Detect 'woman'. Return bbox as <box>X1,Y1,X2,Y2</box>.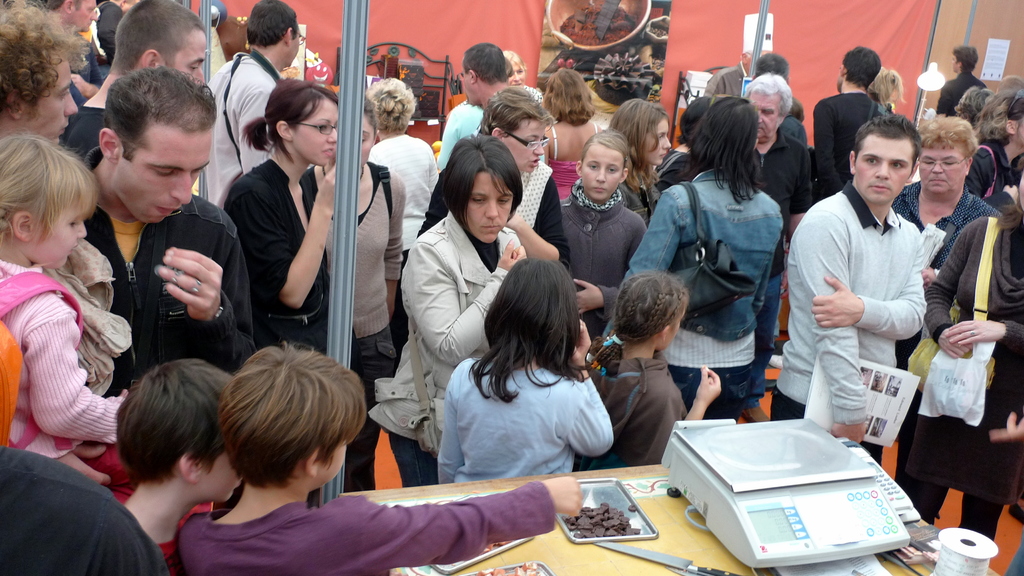
<box>598,98,794,427</box>.
